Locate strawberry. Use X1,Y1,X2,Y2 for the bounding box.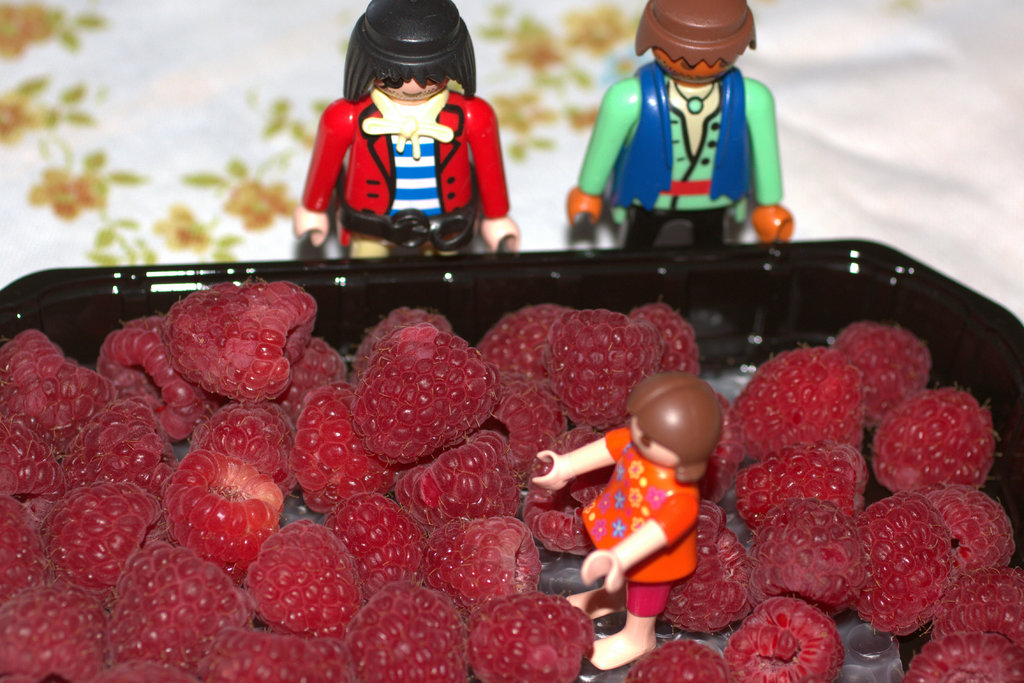
861,503,956,641.
